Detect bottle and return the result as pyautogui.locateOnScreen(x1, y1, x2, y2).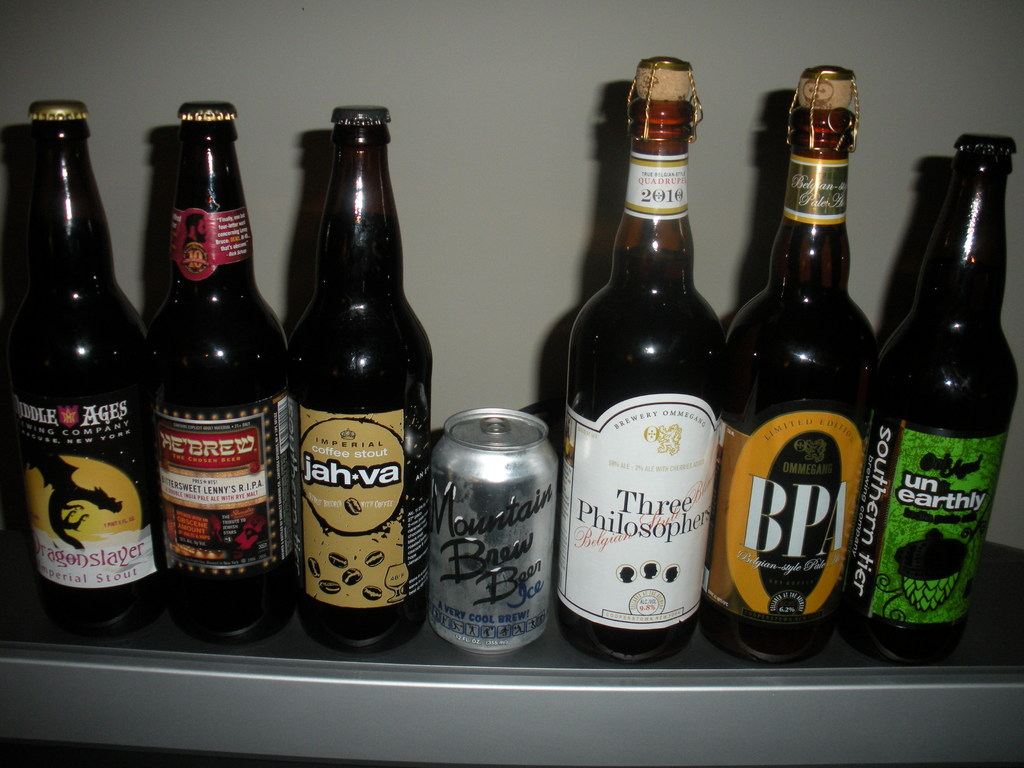
pyautogui.locateOnScreen(0, 101, 159, 636).
